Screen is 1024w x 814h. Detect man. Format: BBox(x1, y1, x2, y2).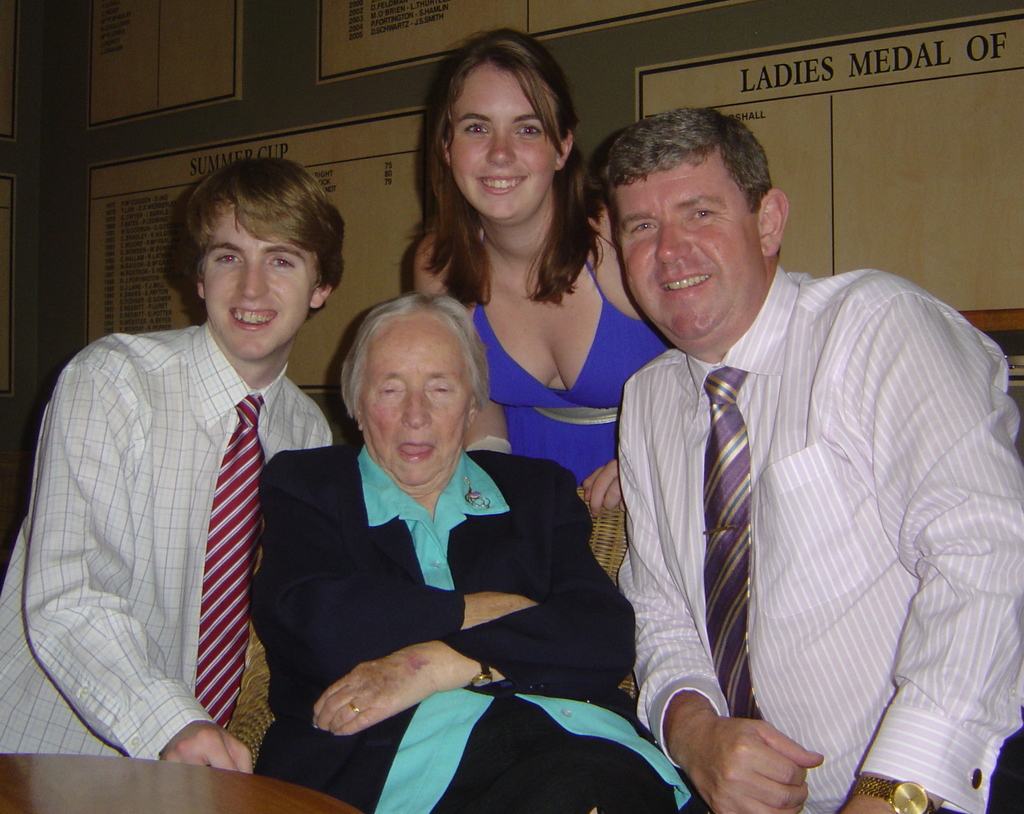
BBox(610, 117, 1023, 813).
